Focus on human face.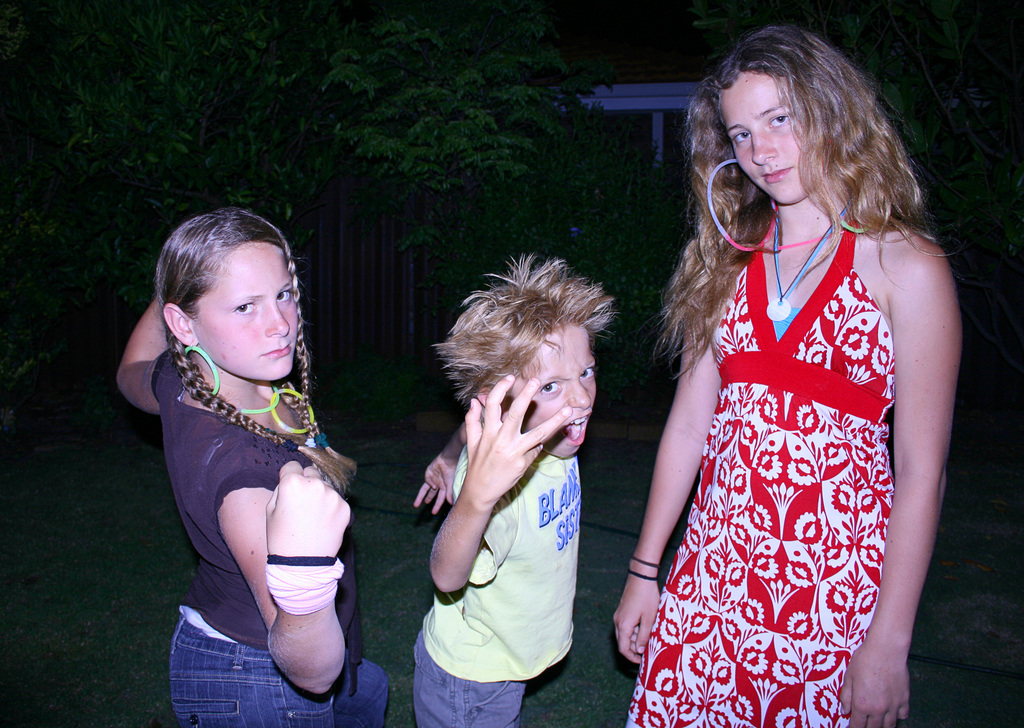
Focused at x1=202 y1=240 x2=300 y2=377.
